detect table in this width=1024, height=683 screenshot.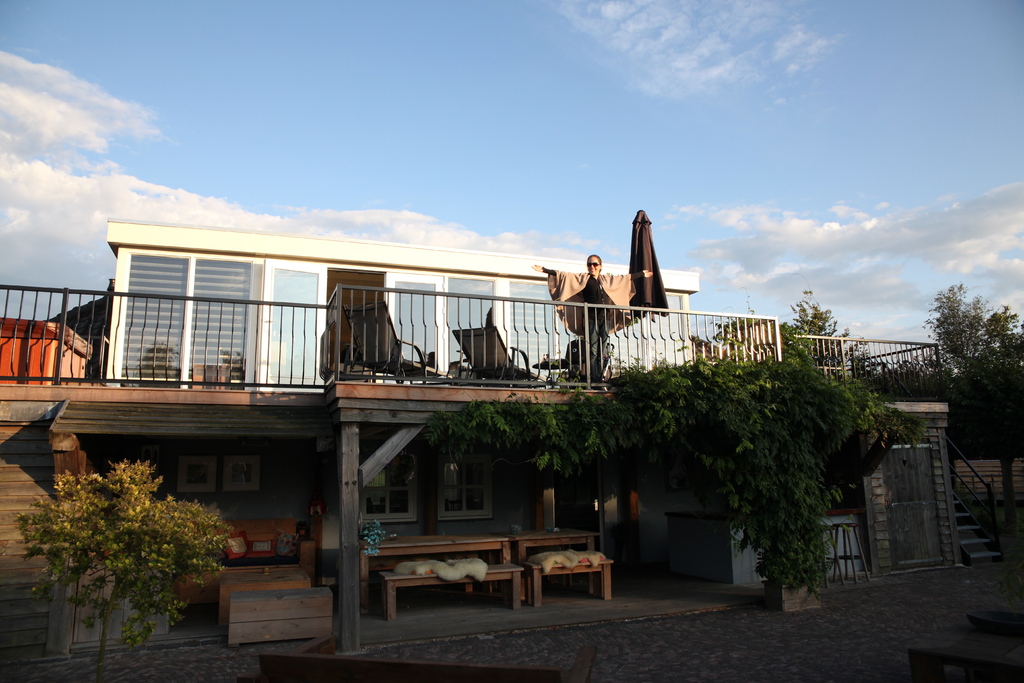
Detection: [362,531,512,568].
